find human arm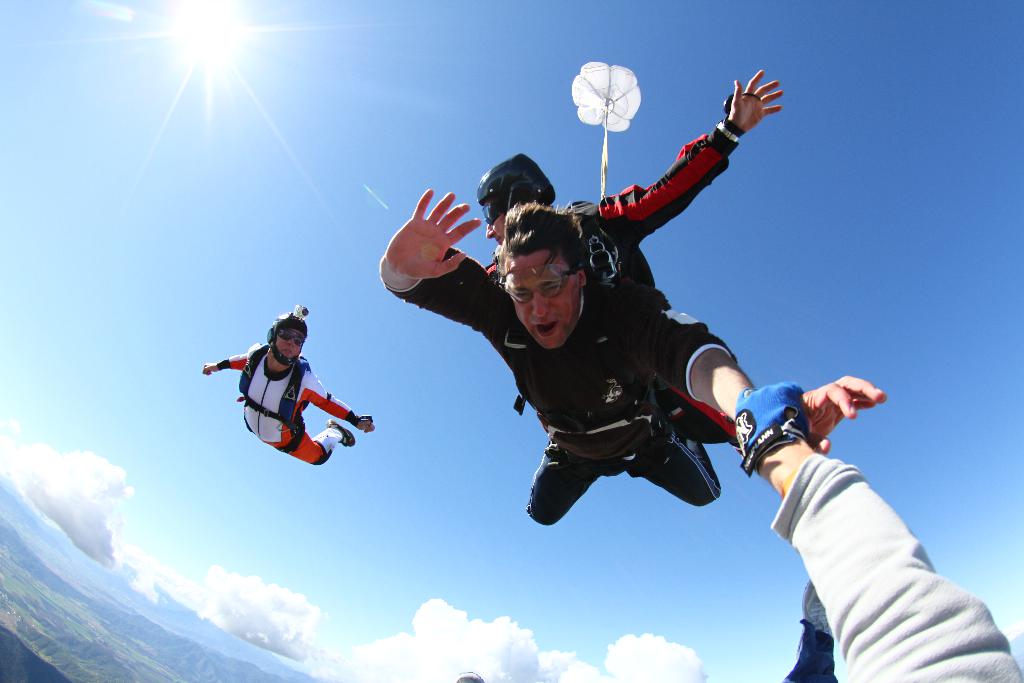
<region>383, 174, 484, 313</region>
